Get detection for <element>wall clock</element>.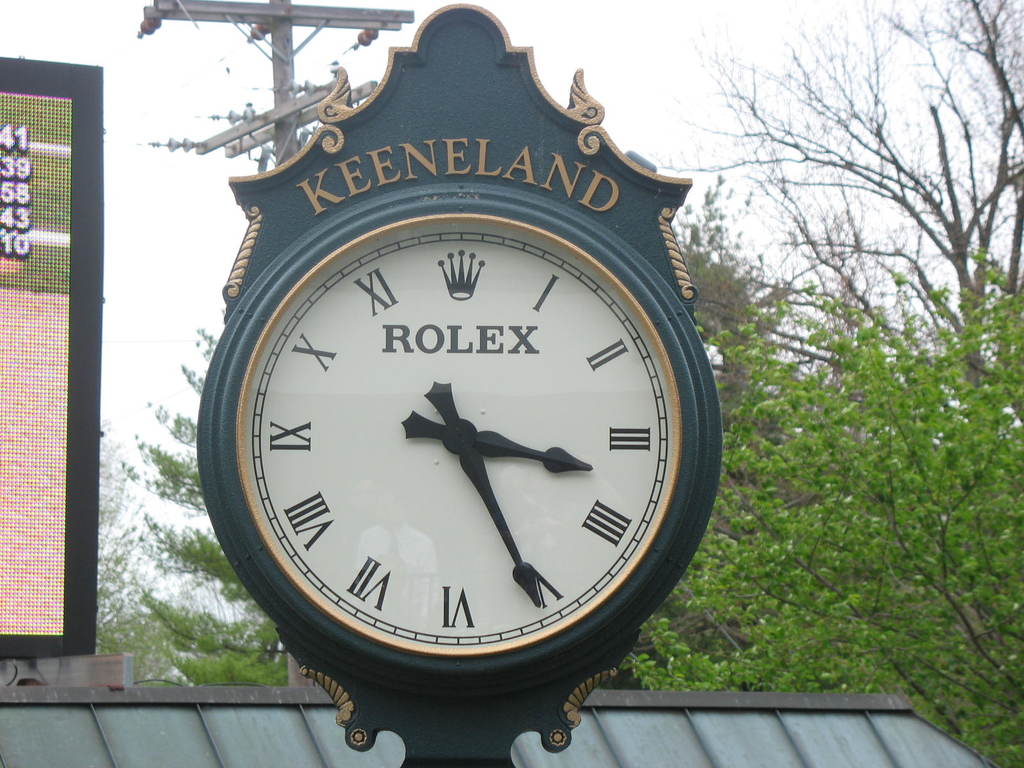
Detection: crop(187, 102, 716, 740).
